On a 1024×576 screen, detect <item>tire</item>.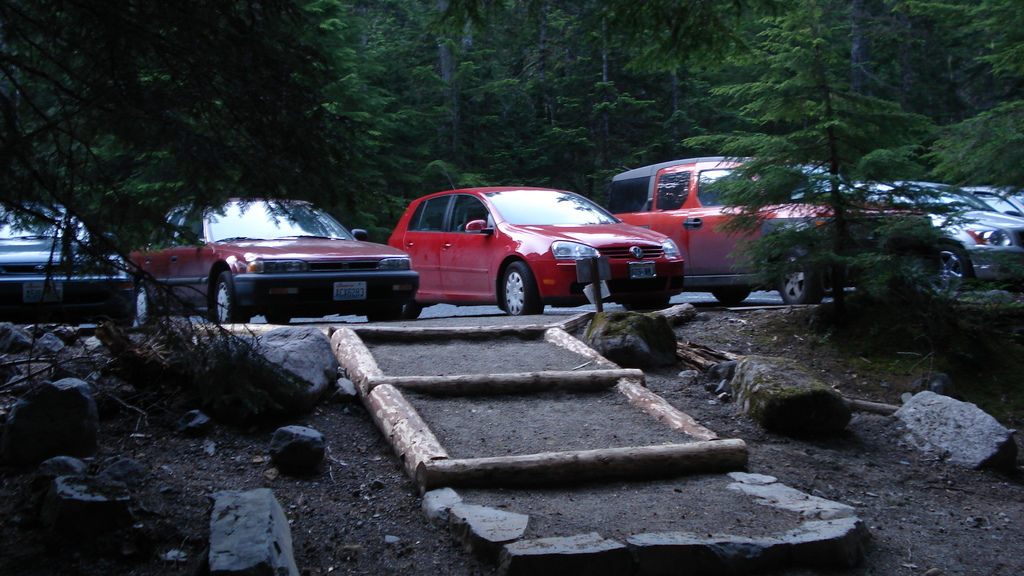
<bbox>505, 259, 536, 313</bbox>.
